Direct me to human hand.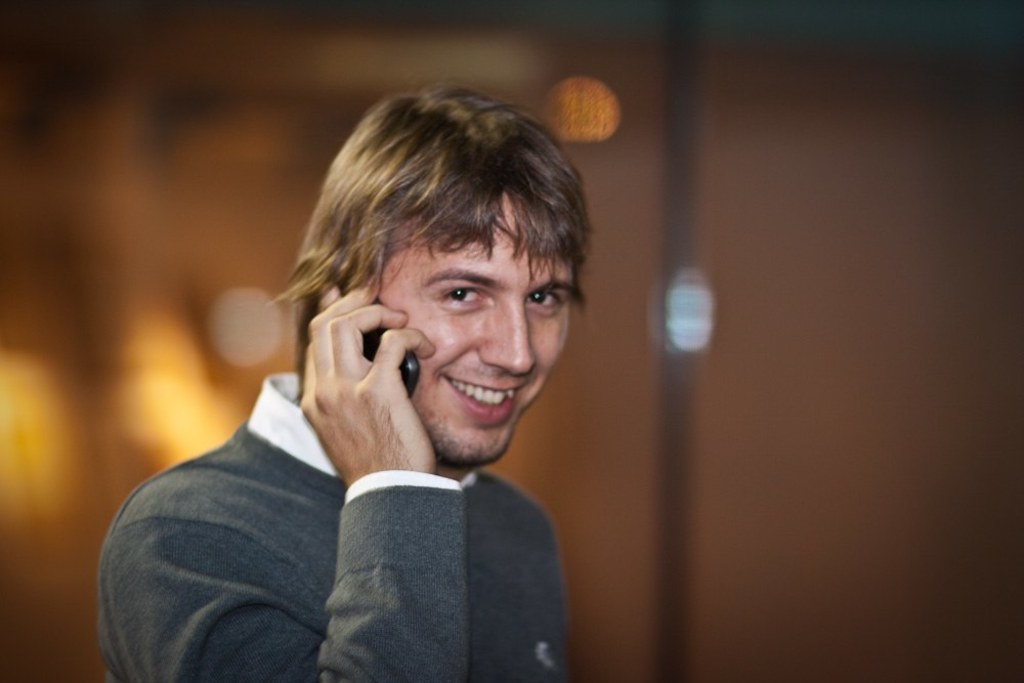
Direction: 302 284 435 519.
